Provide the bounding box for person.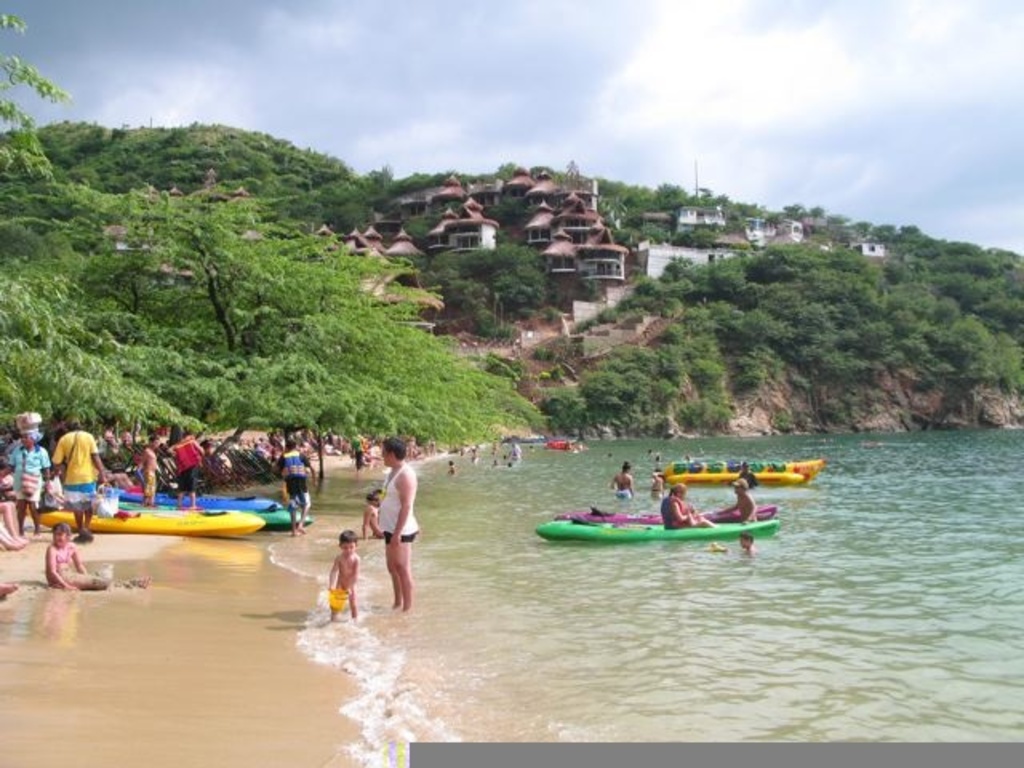
(left=606, top=458, right=632, bottom=501).
